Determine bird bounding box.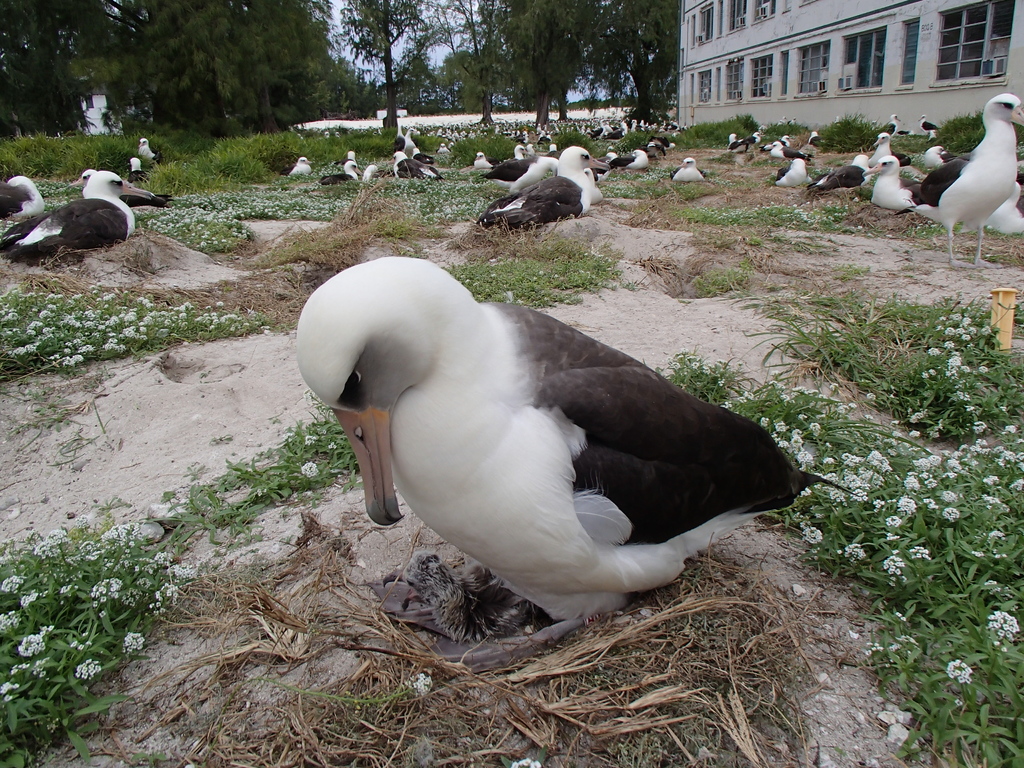
Determined: [0, 169, 156, 260].
